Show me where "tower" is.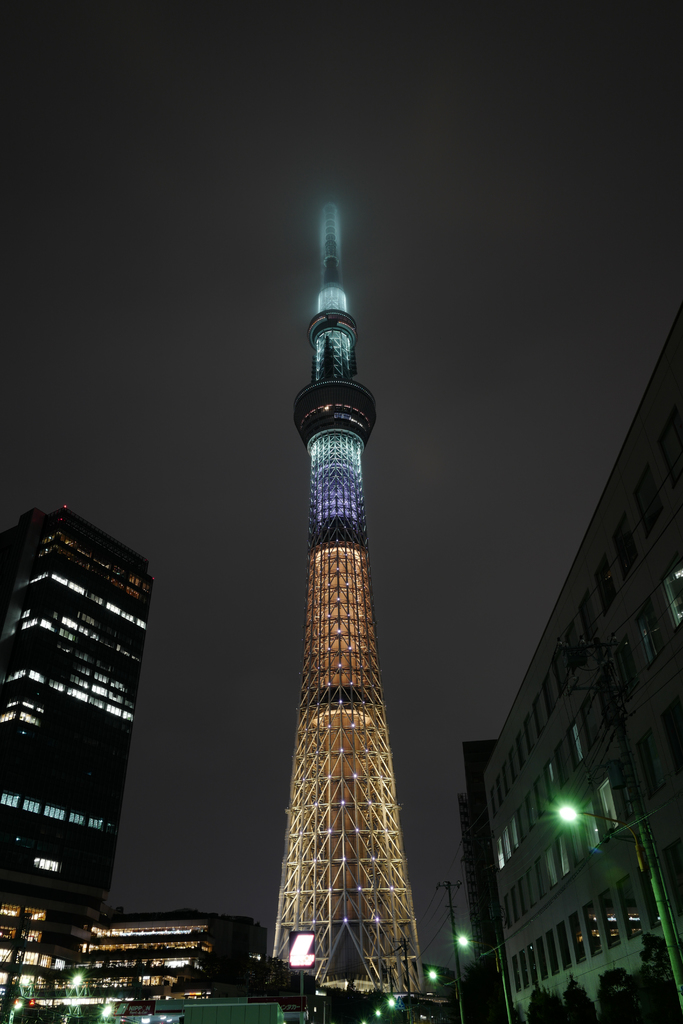
"tower" is at {"left": 0, "top": 503, "right": 153, "bottom": 1023}.
